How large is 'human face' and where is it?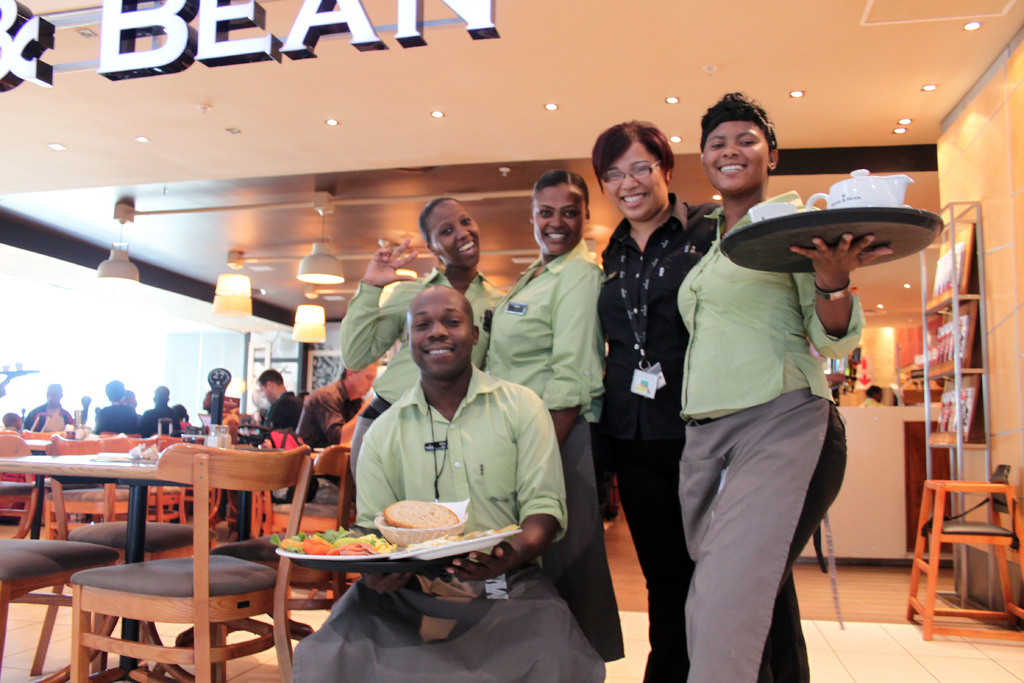
Bounding box: 123,390,136,405.
